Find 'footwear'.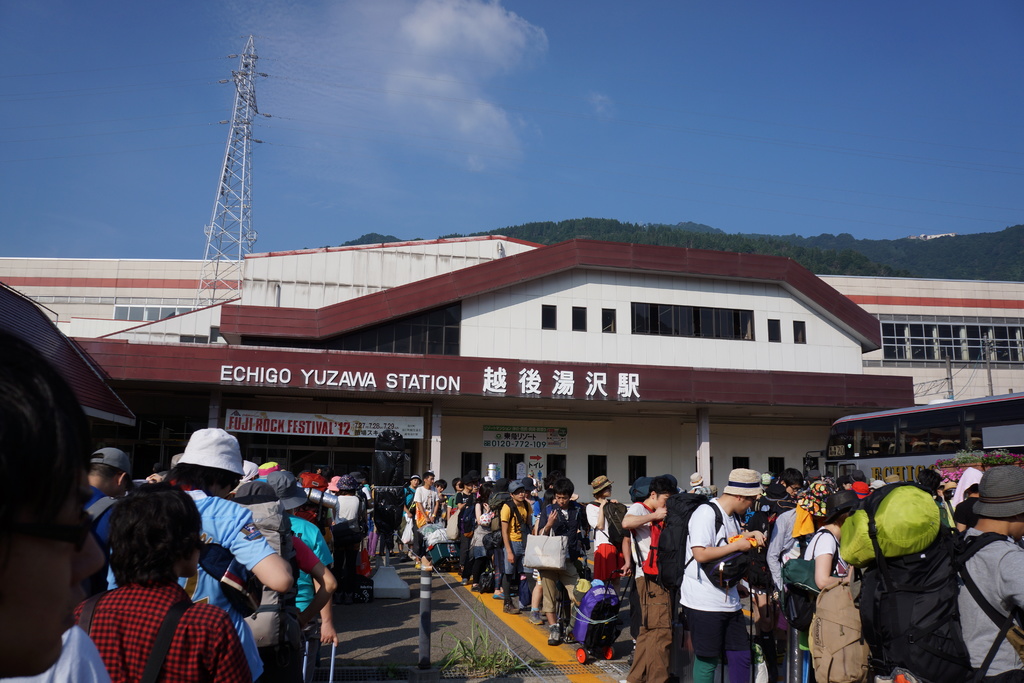
[502,601,522,613].
